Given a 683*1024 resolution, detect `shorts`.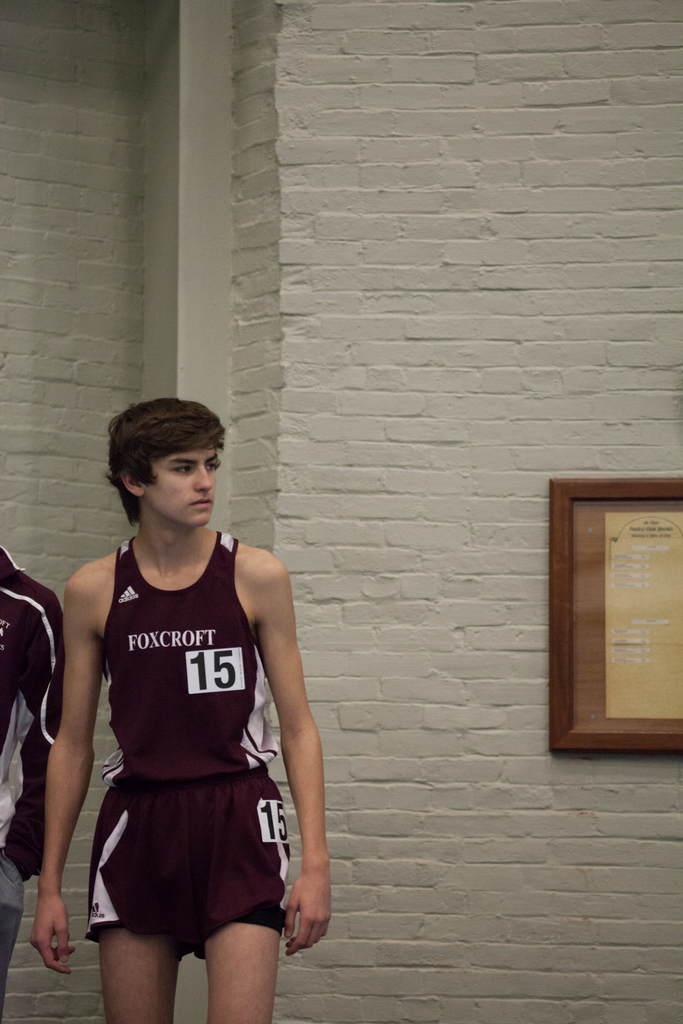
79 798 285 949.
